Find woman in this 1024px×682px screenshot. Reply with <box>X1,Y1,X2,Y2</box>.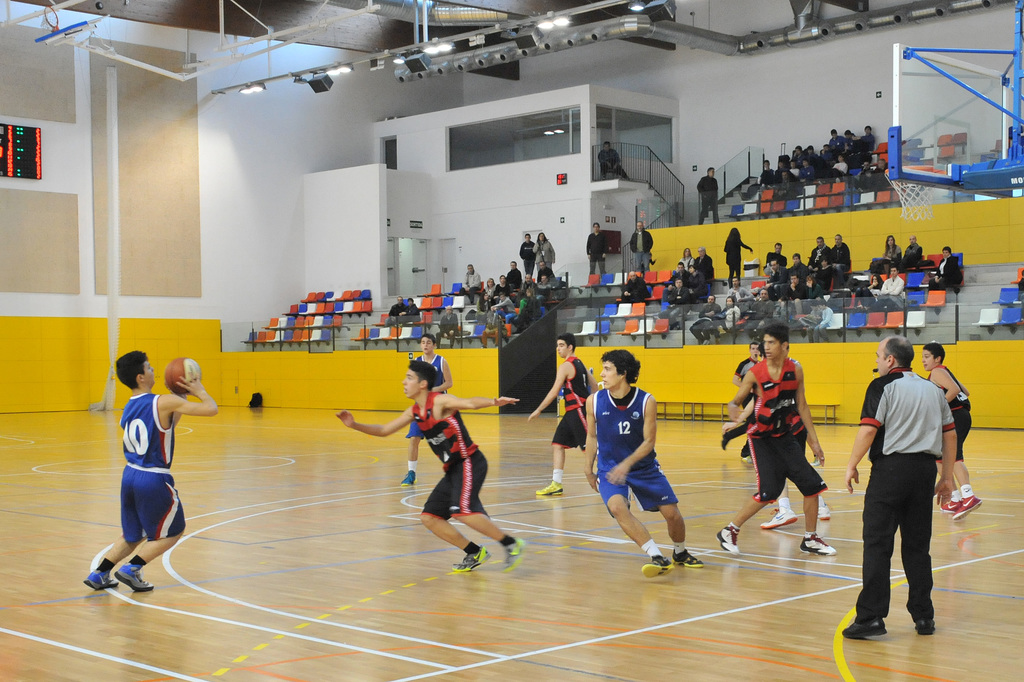
<box>481,276,500,305</box>.
